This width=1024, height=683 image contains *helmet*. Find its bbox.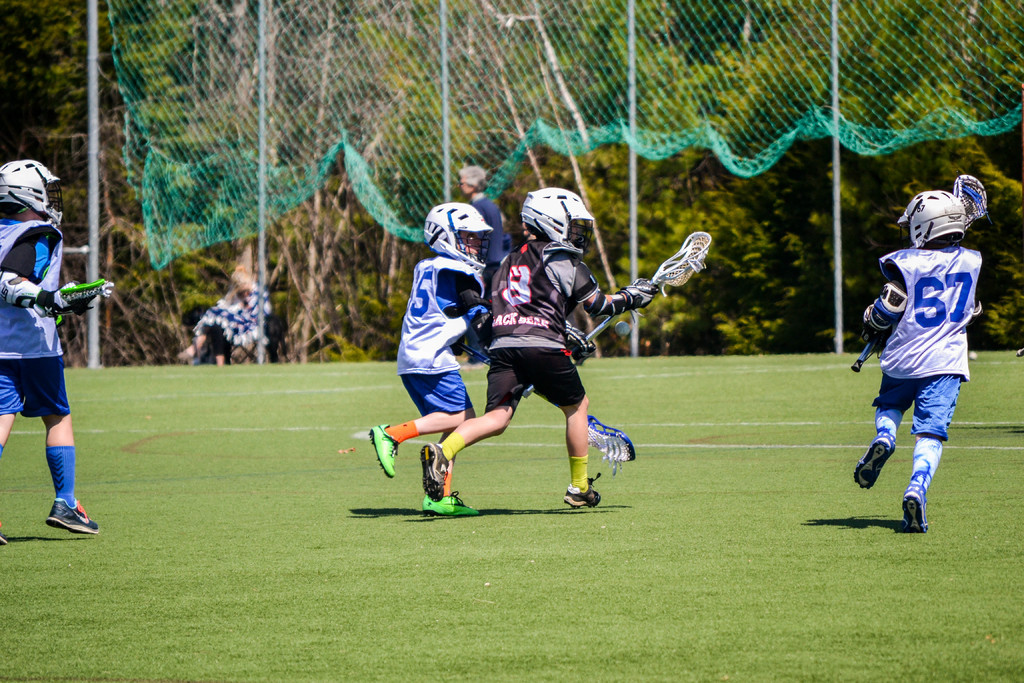
l=422, t=193, r=493, b=261.
